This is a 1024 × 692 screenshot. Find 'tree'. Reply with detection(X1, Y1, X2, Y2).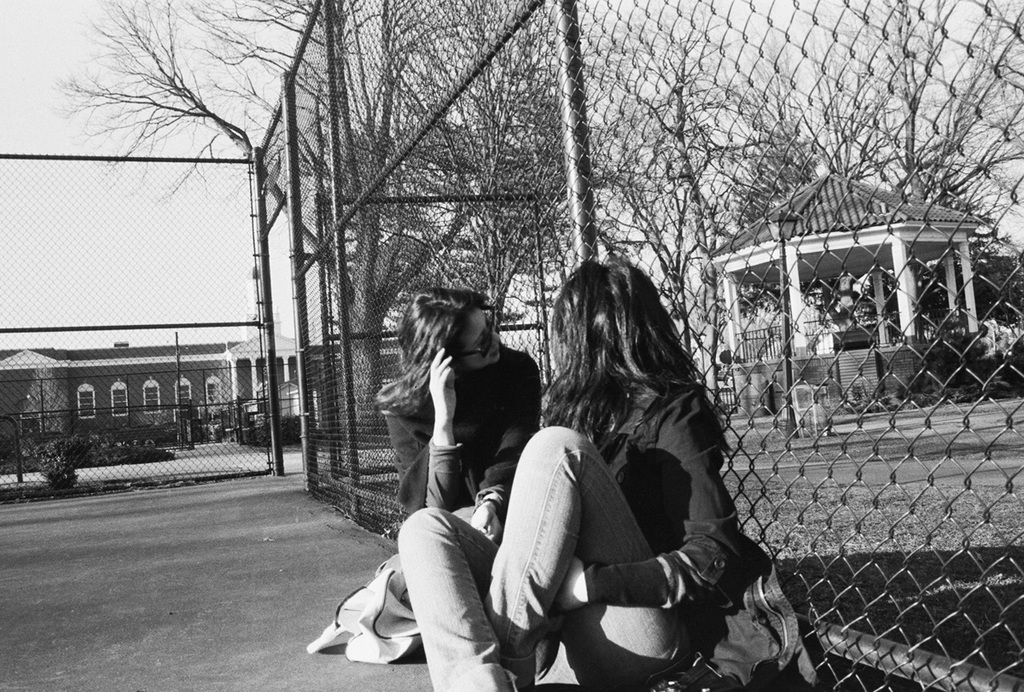
detection(549, 17, 817, 416).
